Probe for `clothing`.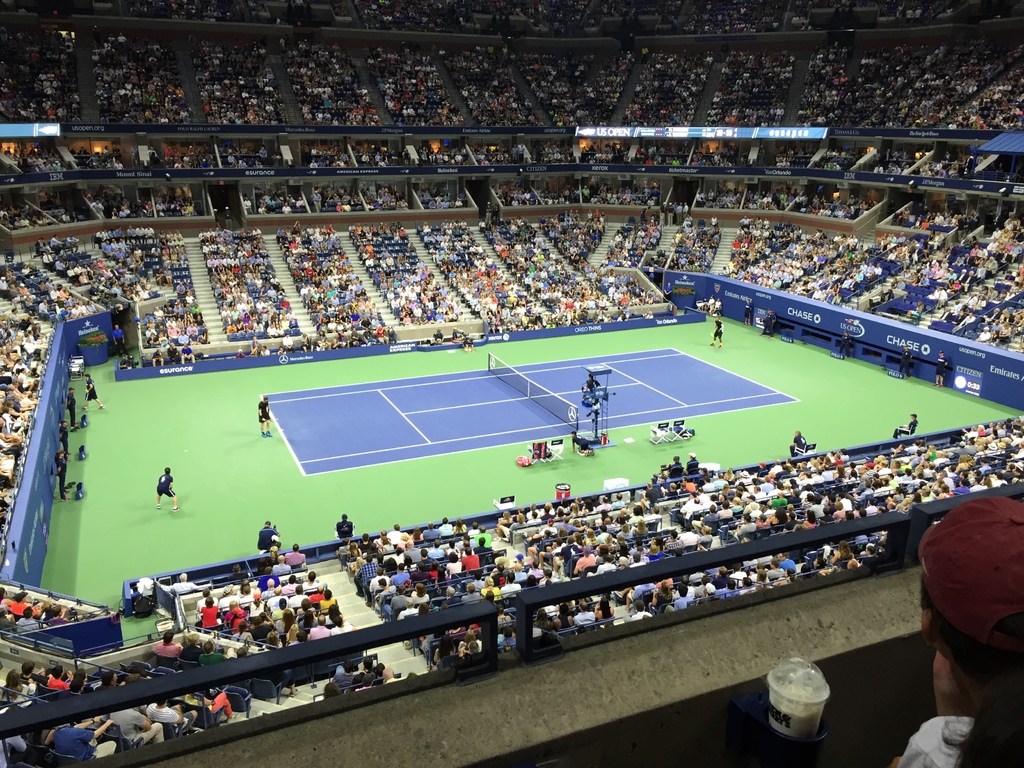
Probe result: 159,580,209,593.
